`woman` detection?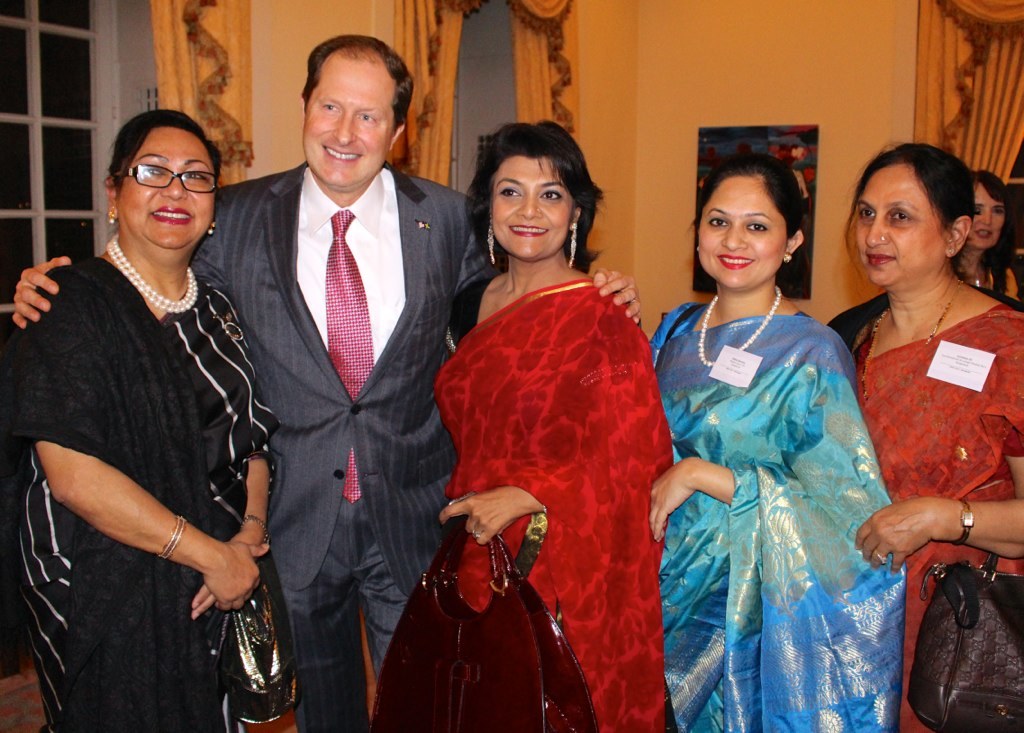
(left=404, top=138, right=685, bottom=720)
